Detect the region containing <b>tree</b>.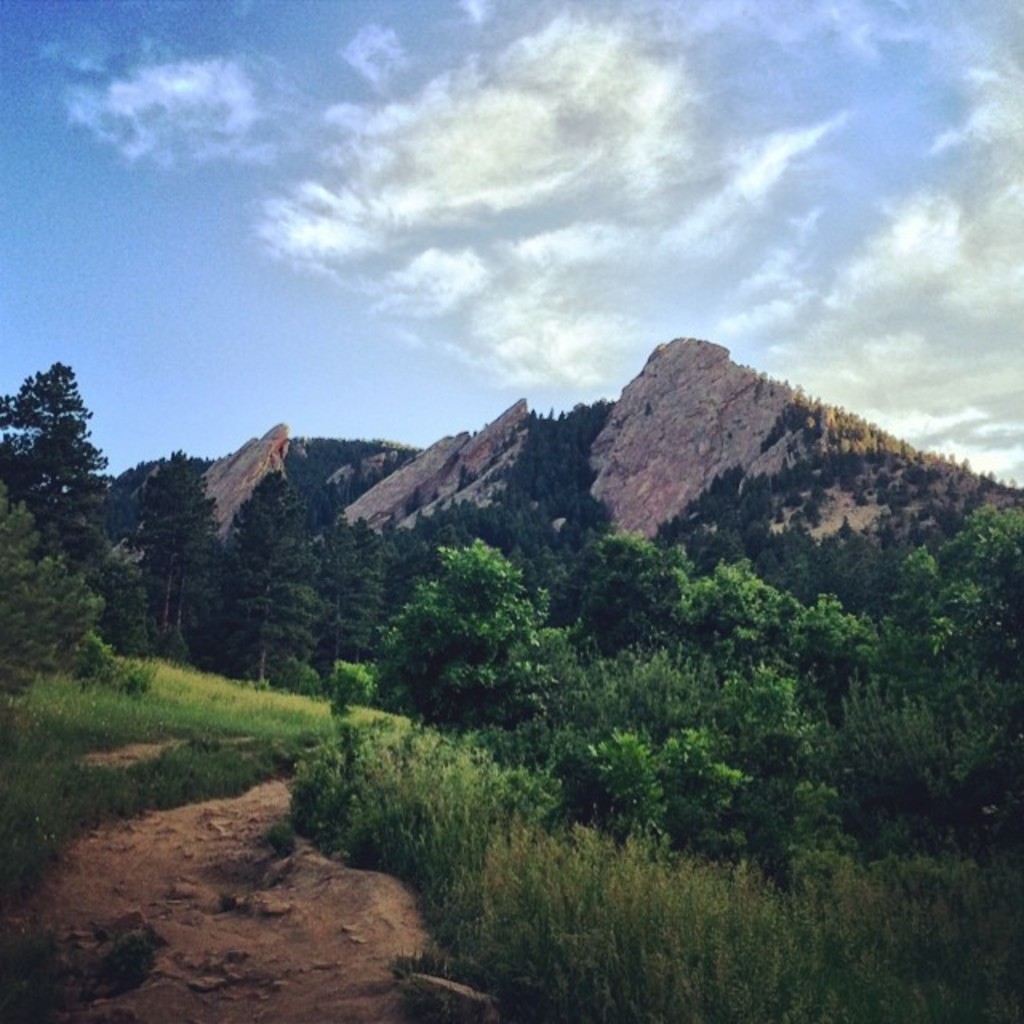
BBox(557, 515, 720, 658).
